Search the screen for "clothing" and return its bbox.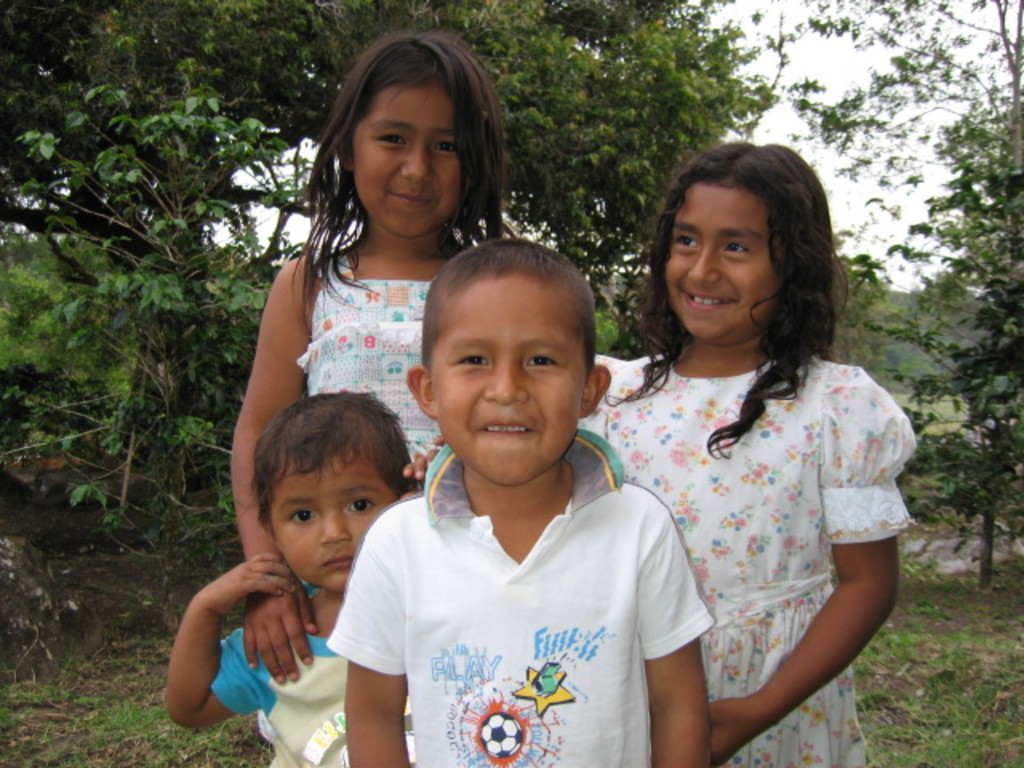
Found: <region>568, 362, 954, 766</region>.
